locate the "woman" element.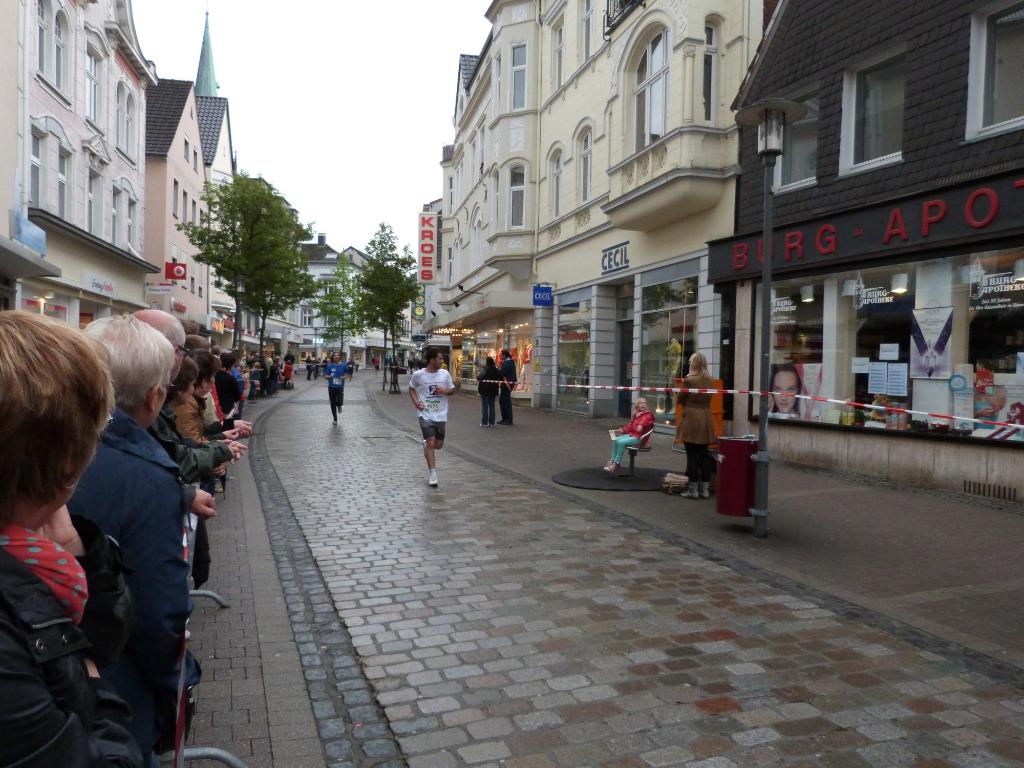
Element bbox: 0,318,145,716.
